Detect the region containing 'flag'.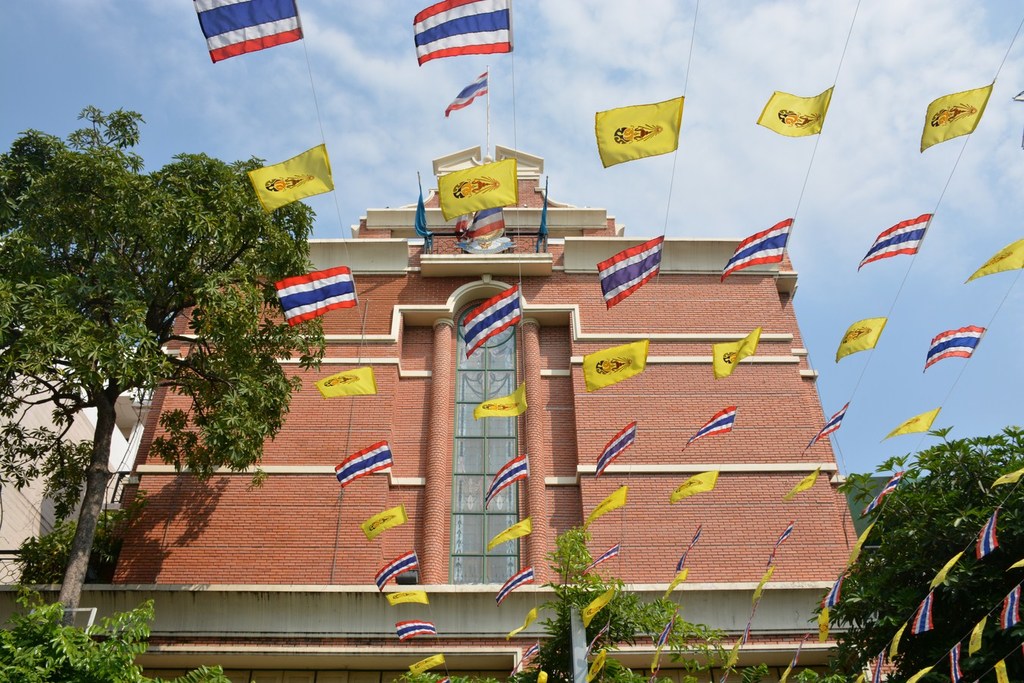
Rect(193, 0, 306, 65).
